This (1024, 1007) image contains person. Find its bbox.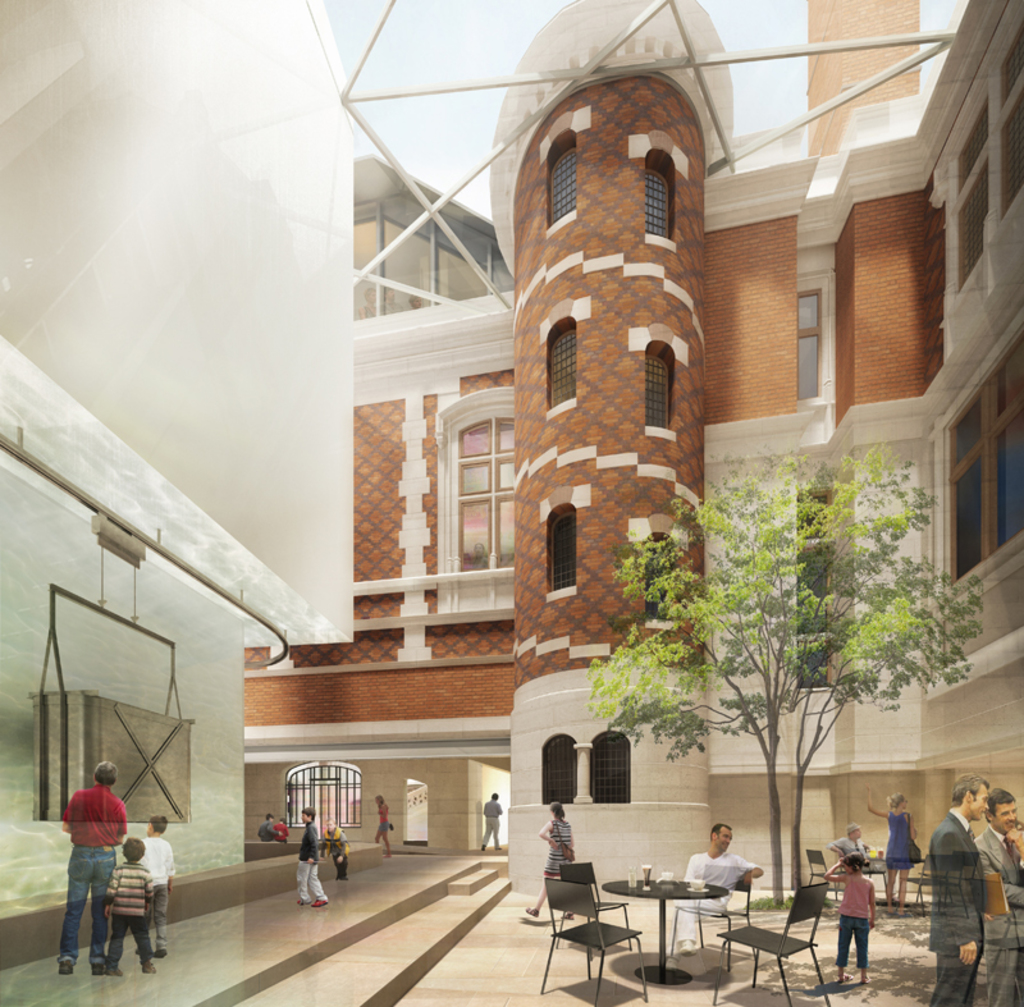
bbox=(372, 791, 399, 859).
